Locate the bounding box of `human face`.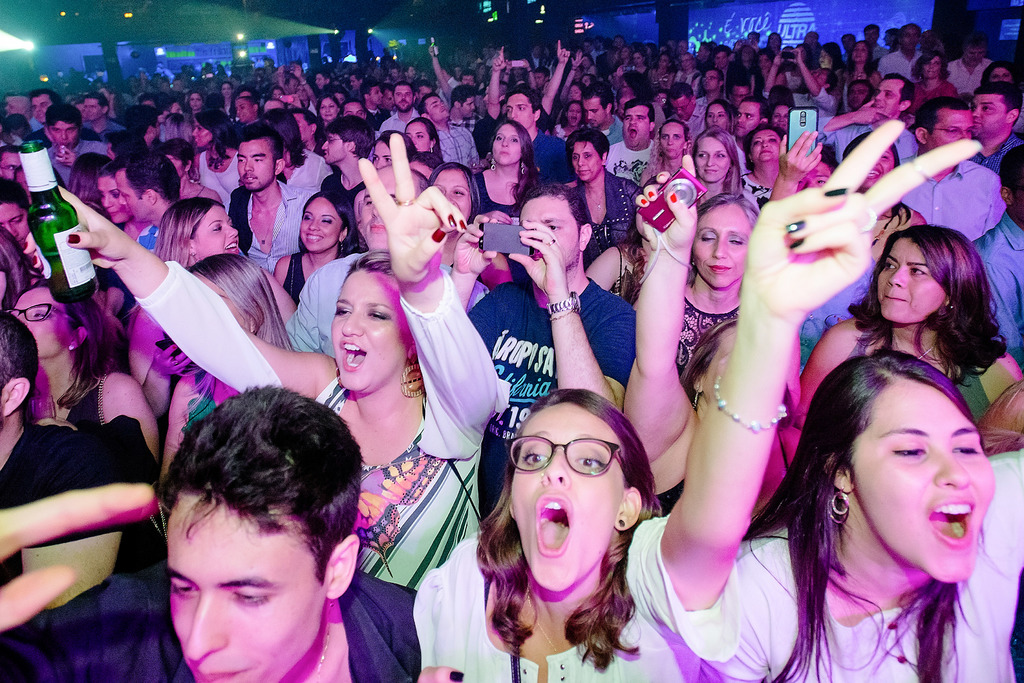
Bounding box: left=741, top=45, right=753, bottom=60.
